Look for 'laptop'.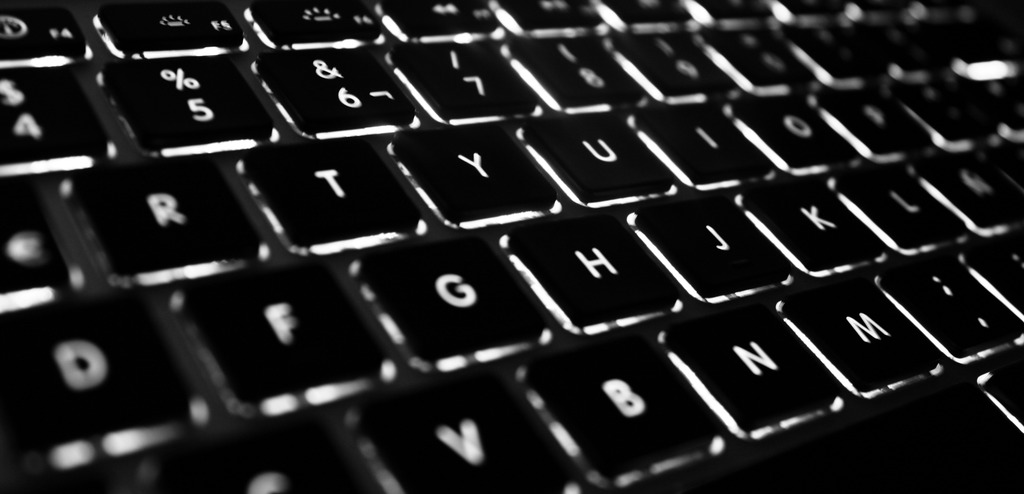
Found: left=0, top=0, right=1023, bottom=493.
